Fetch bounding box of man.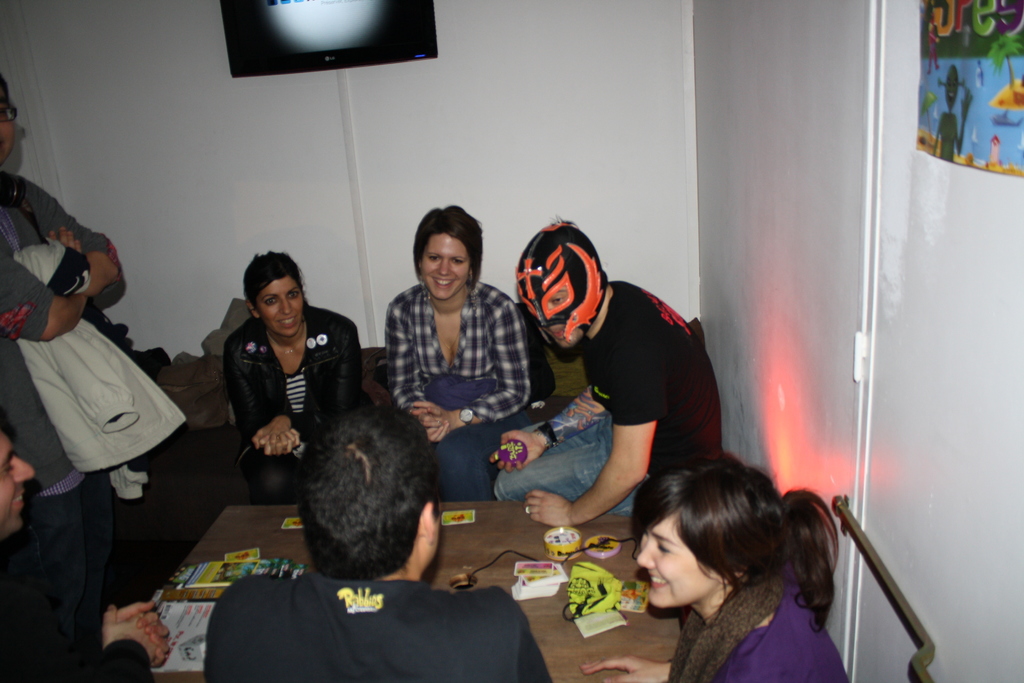
Bbox: x1=0, y1=416, x2=173, y2=682.
